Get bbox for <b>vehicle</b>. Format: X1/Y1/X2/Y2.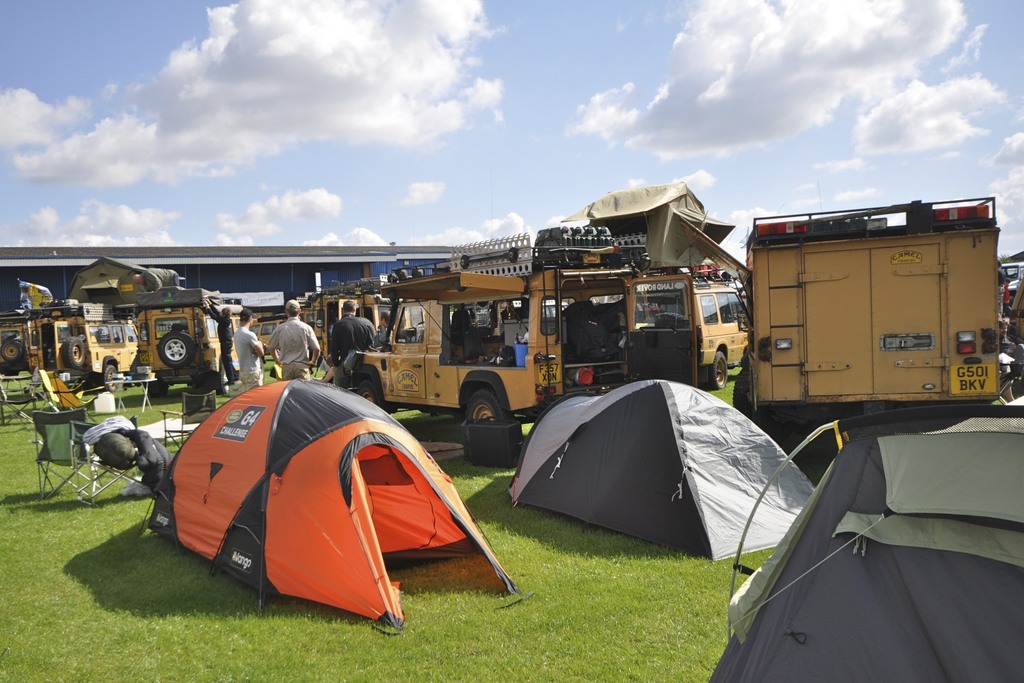
640/282/758/404.
